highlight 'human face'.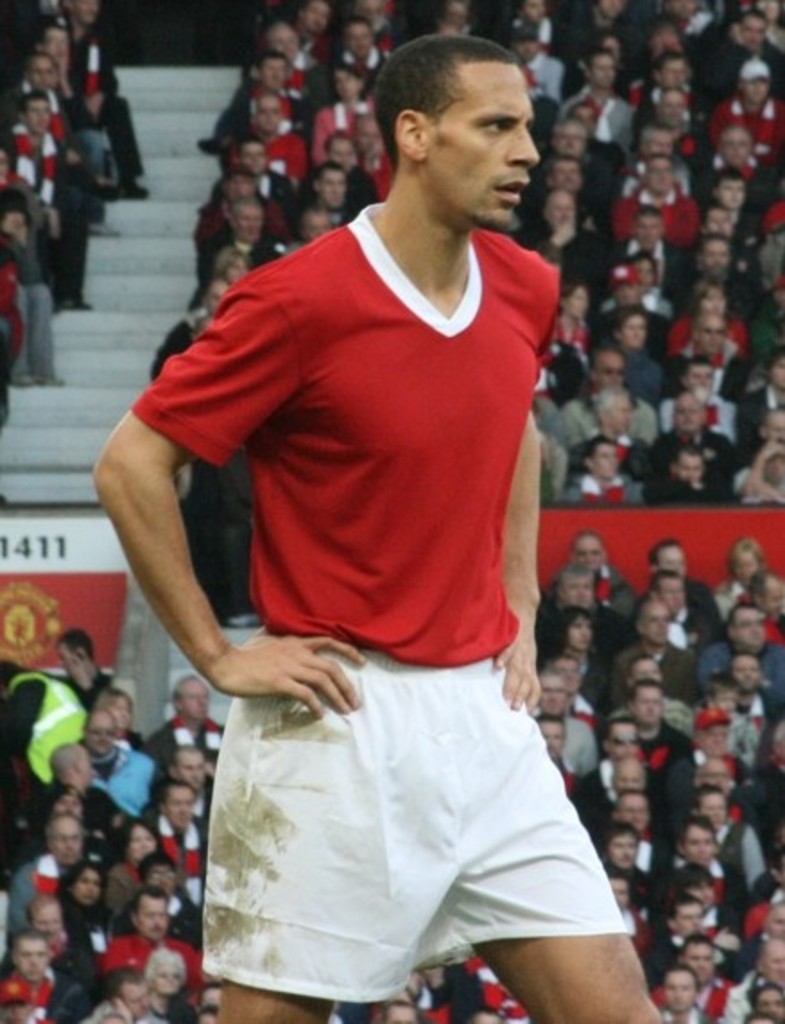
Highlighted region: (x1=229, y1=206, x2=262, y2=242).
